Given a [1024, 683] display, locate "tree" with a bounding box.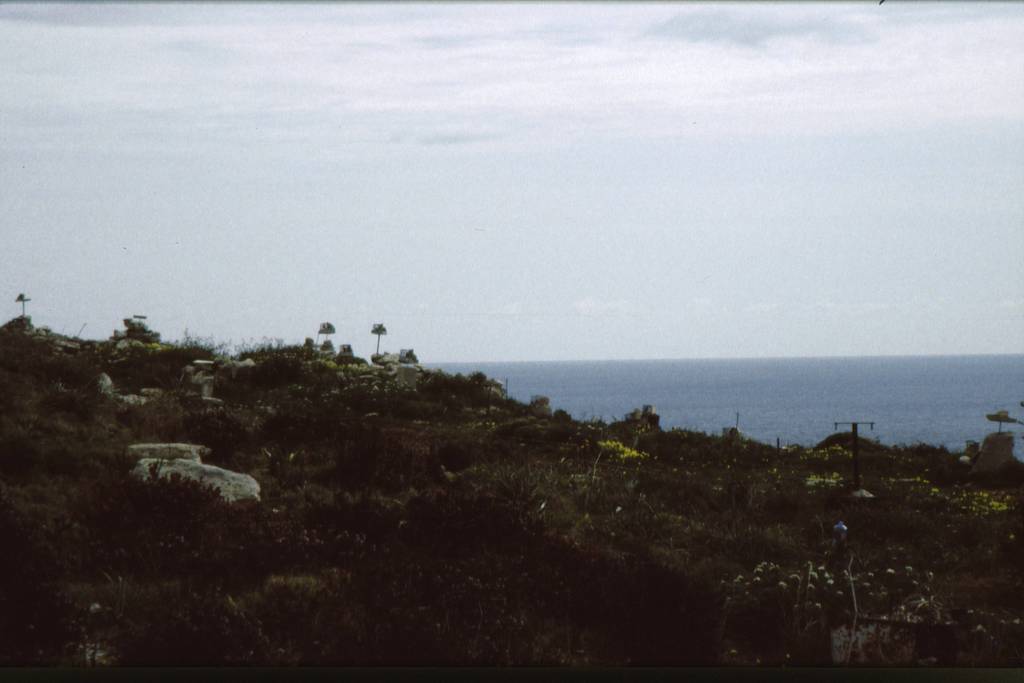
Located: select_region(316, 321, 334, 341).
